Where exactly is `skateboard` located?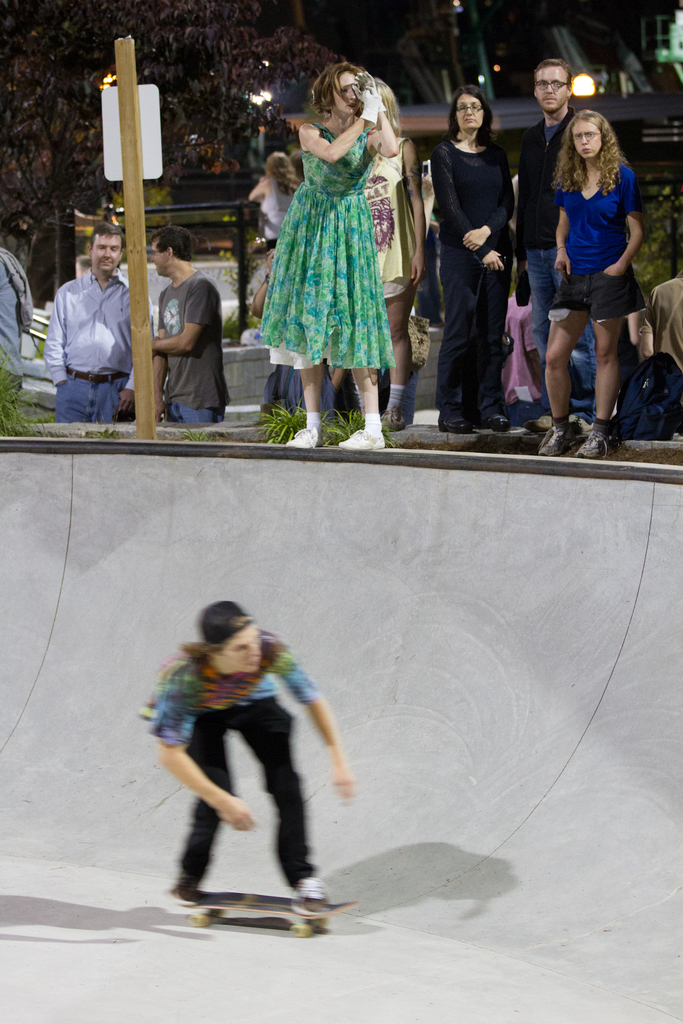
Its bounding box is left=165, top=885, right=357, bottom=940.
